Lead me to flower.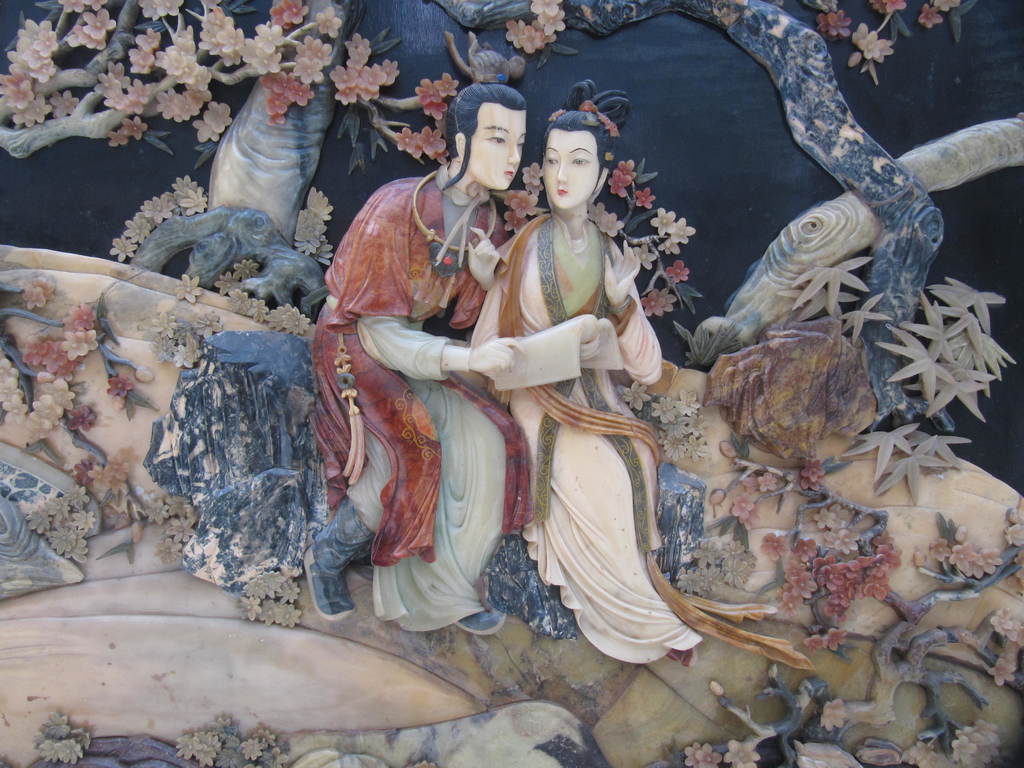
Lead to {"x1": 931, "y1": 539, "x2": 950, "y2": 563}.
